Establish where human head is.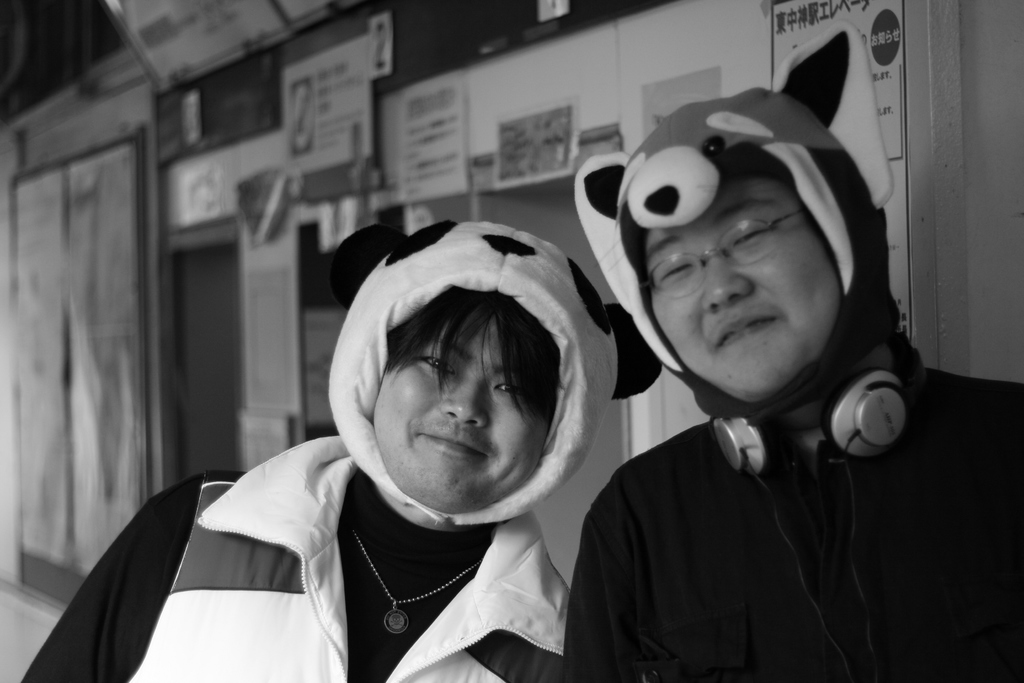
Established at left=614, top=91, right=902, bottom=418.
